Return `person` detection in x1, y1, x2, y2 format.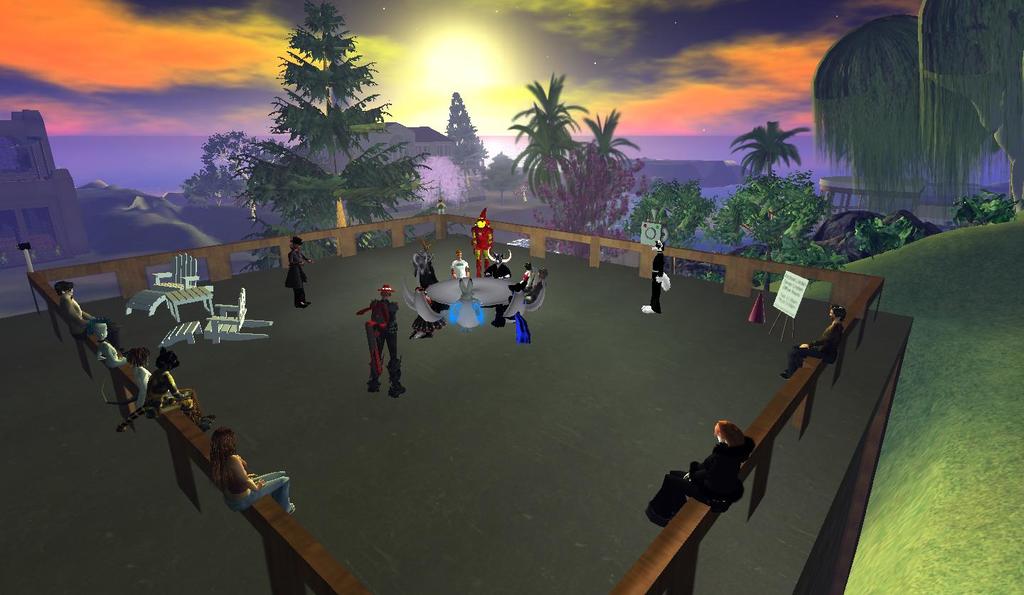
777, 299, 845, 377.
